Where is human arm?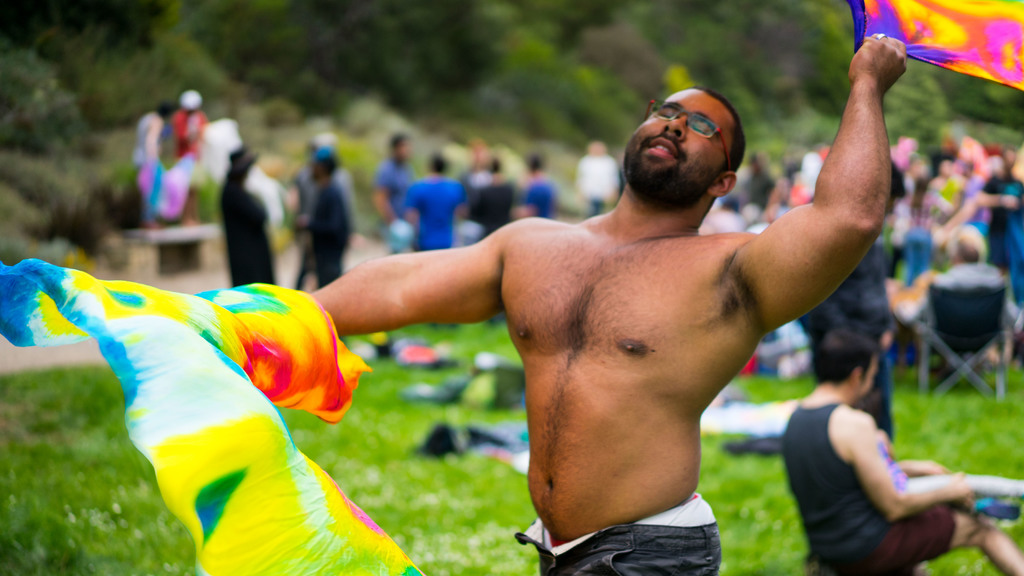
[x1=978, y1=187, x2=1023, y2=211].
